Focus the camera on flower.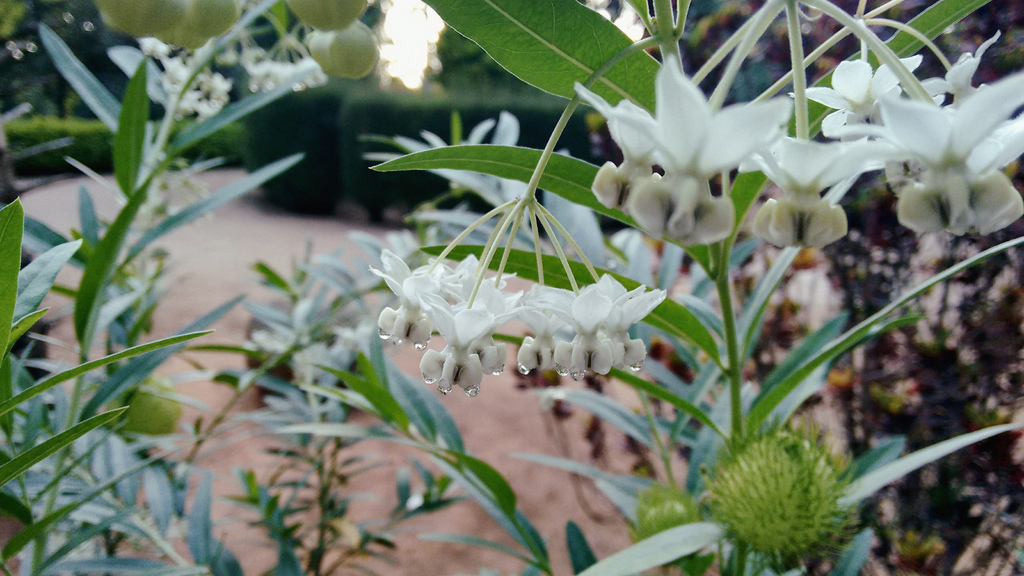
Focus region: select_region(292, 0, 376, 39).
